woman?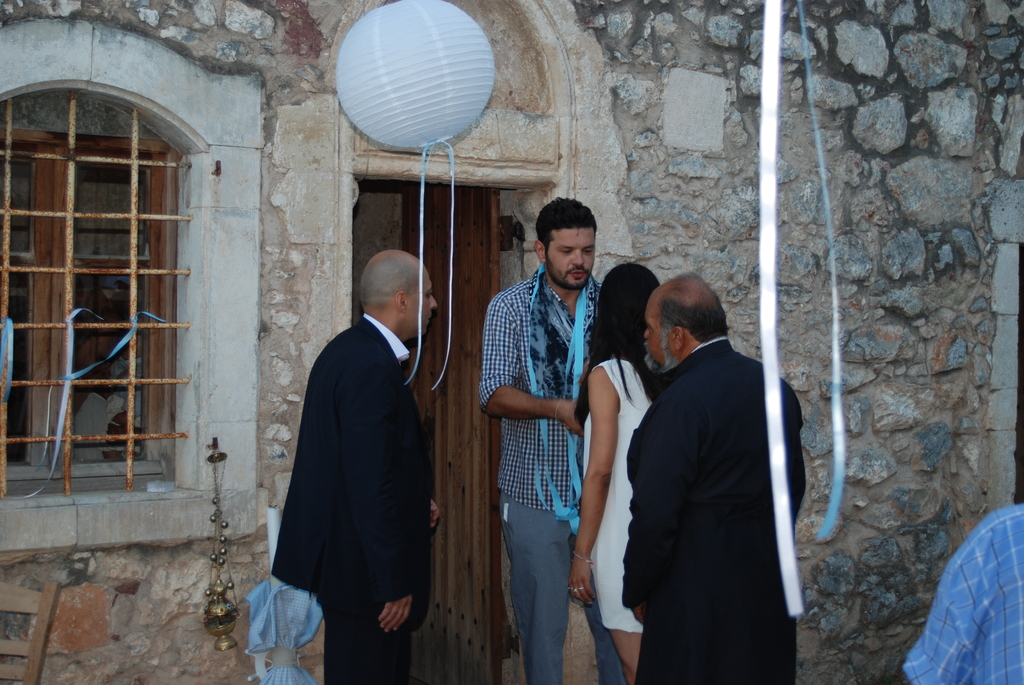
Rect(566, 262, 653, 680)
